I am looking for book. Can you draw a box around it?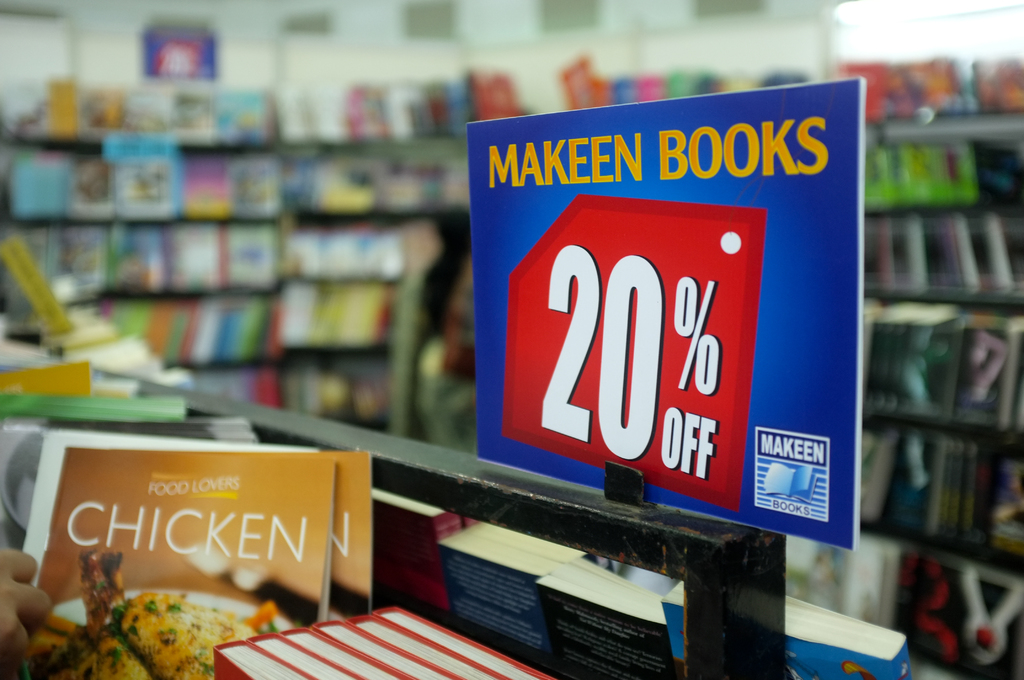
Sure, the bounding box is rect(656, 565, 913, 679).
